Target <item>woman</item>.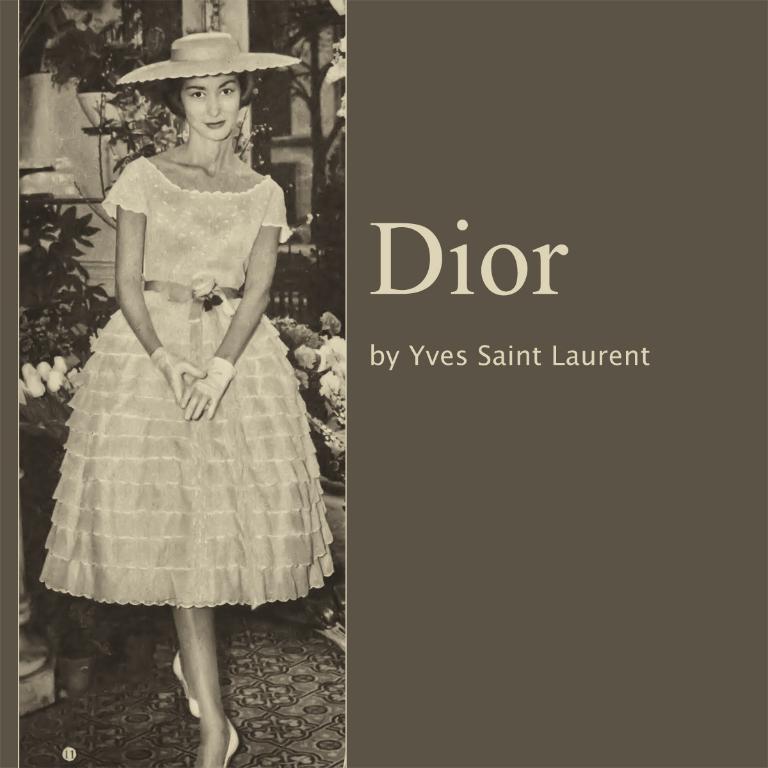
Target region: <region>40, 32, 335, 767</region>.
